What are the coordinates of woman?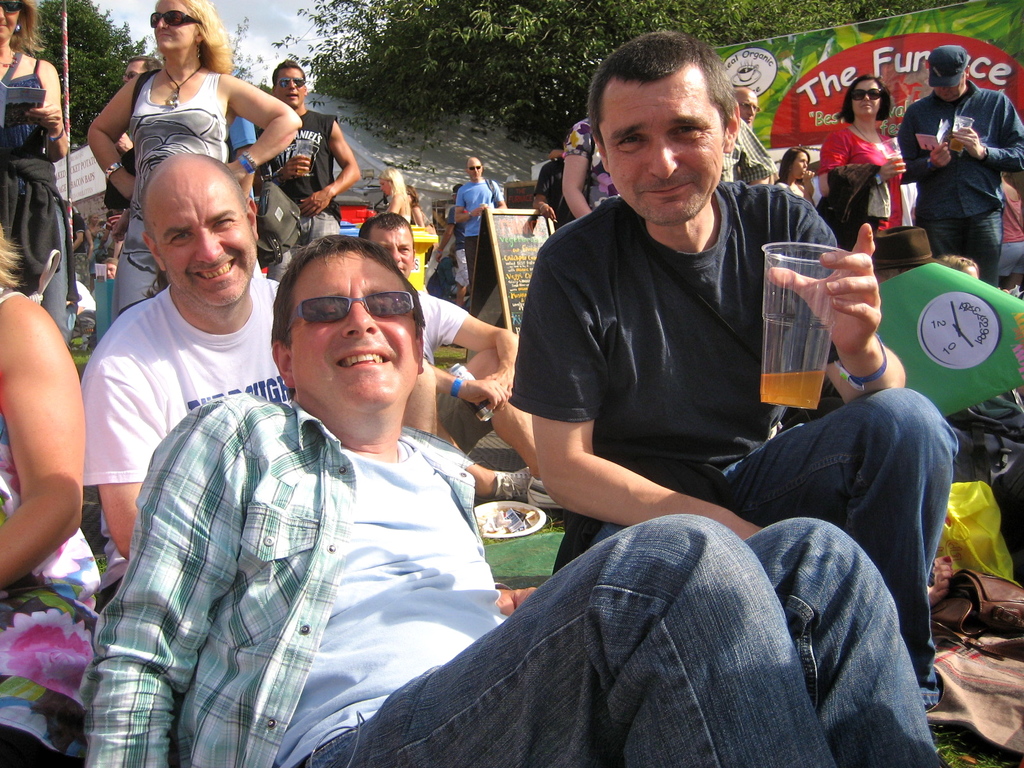
<box>399,182,431,226</box>.
